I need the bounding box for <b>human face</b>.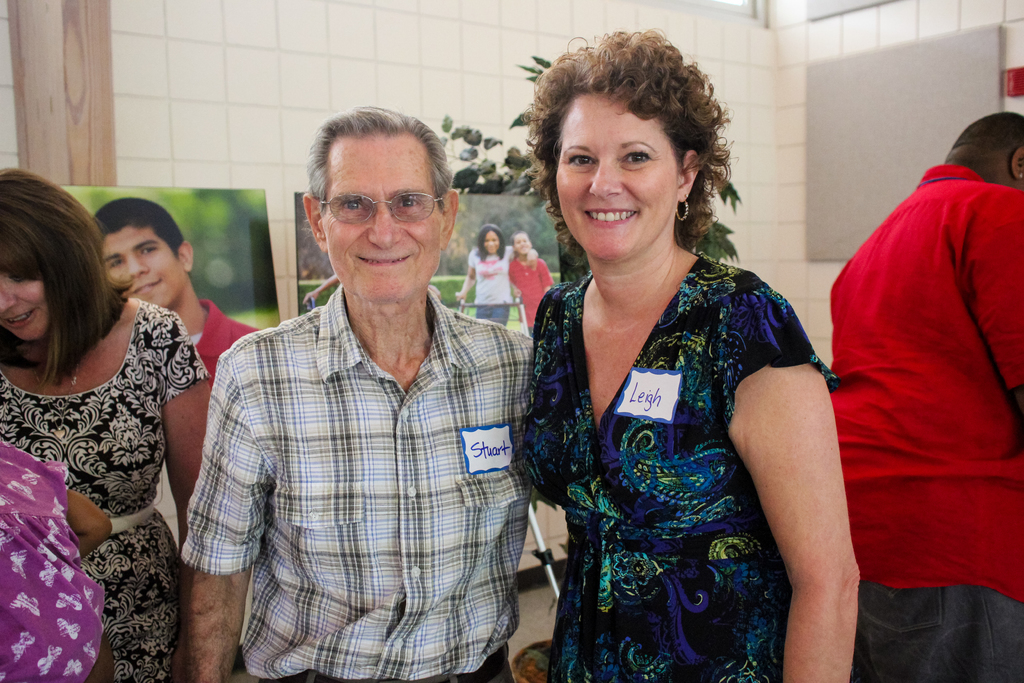
Here it is: (left=552, top=94, right=683, bottom=255).
